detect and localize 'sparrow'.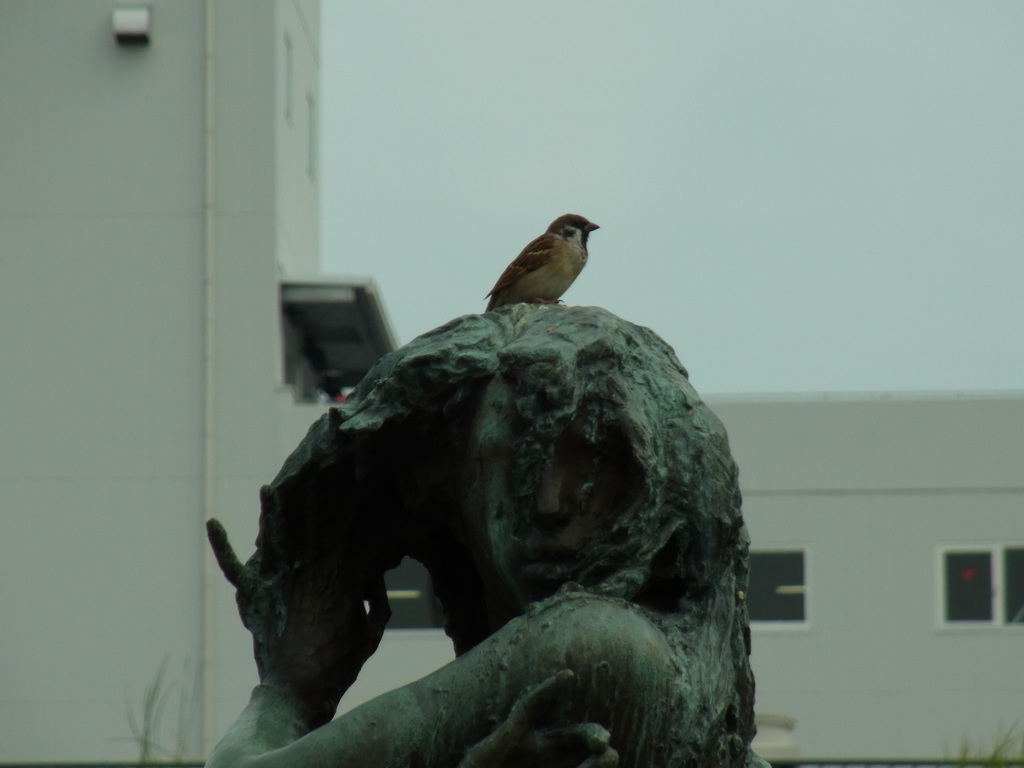
Localized at x1=470, y1=206, x2=609, y2=326.
